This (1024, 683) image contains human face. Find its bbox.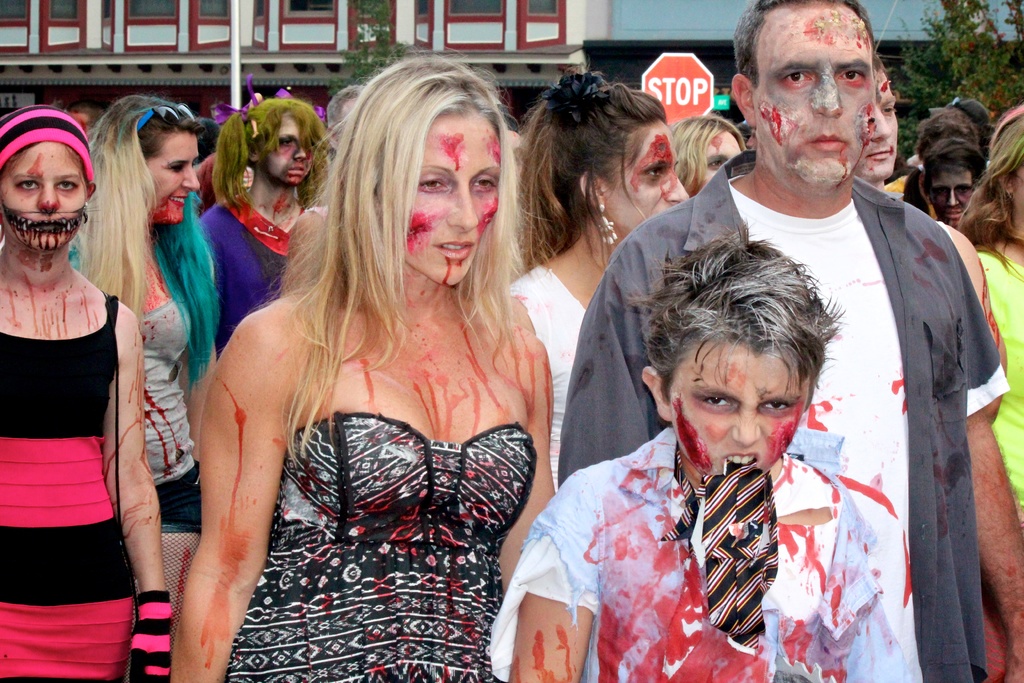
[x1=676, y1=353, x2=808, y2=486].
